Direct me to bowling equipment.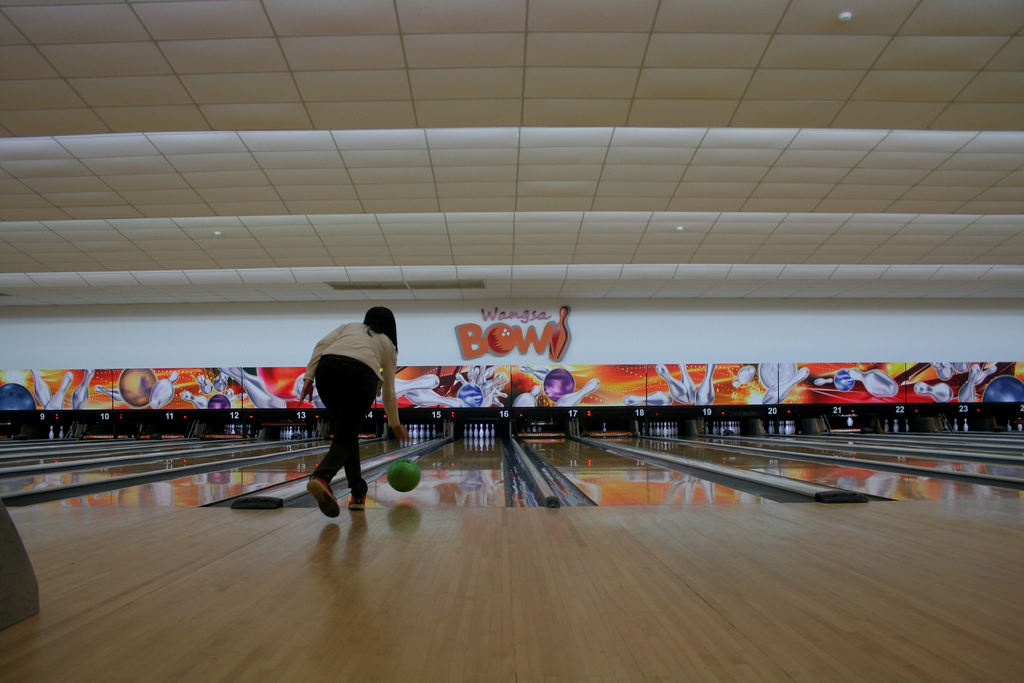
Direction: pyautogui.locateOnScreen(832, 368, 854, 390).
